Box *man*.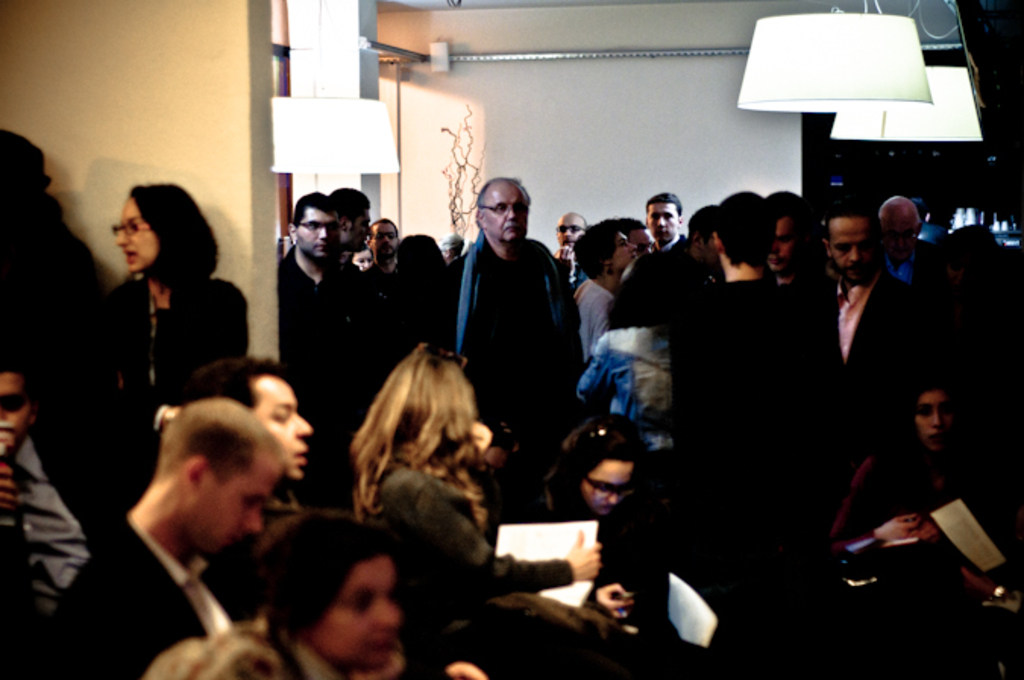
{"left": 441, "top": 170, "right": 590, "bottom": 469}.
